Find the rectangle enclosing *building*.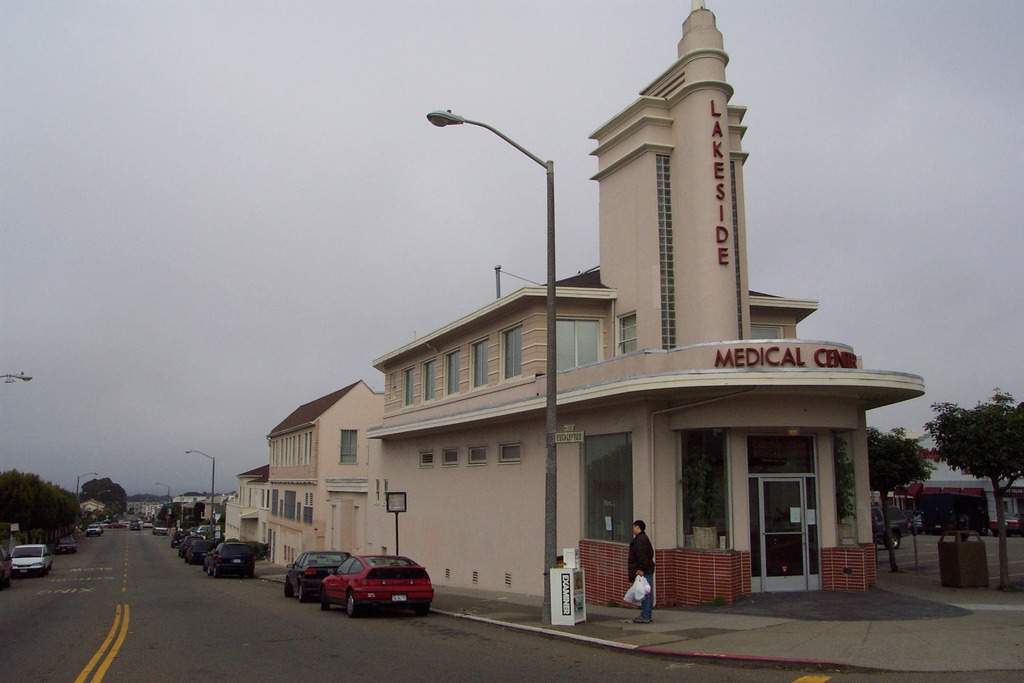
[897, 477, 1023, 533].
